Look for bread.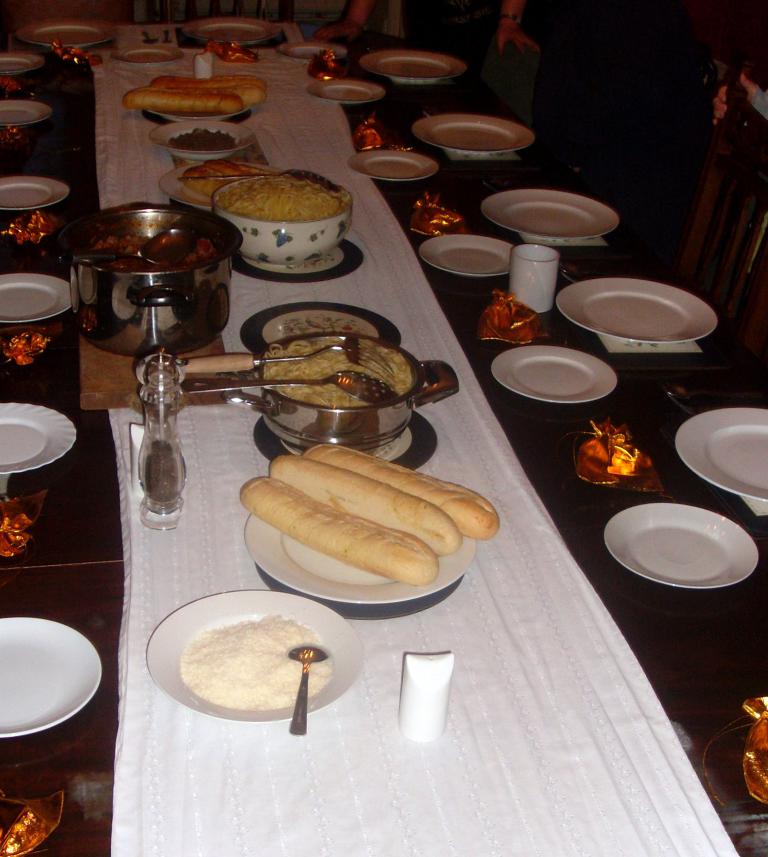
Found: bbox=[120, 84, 242, 108].
